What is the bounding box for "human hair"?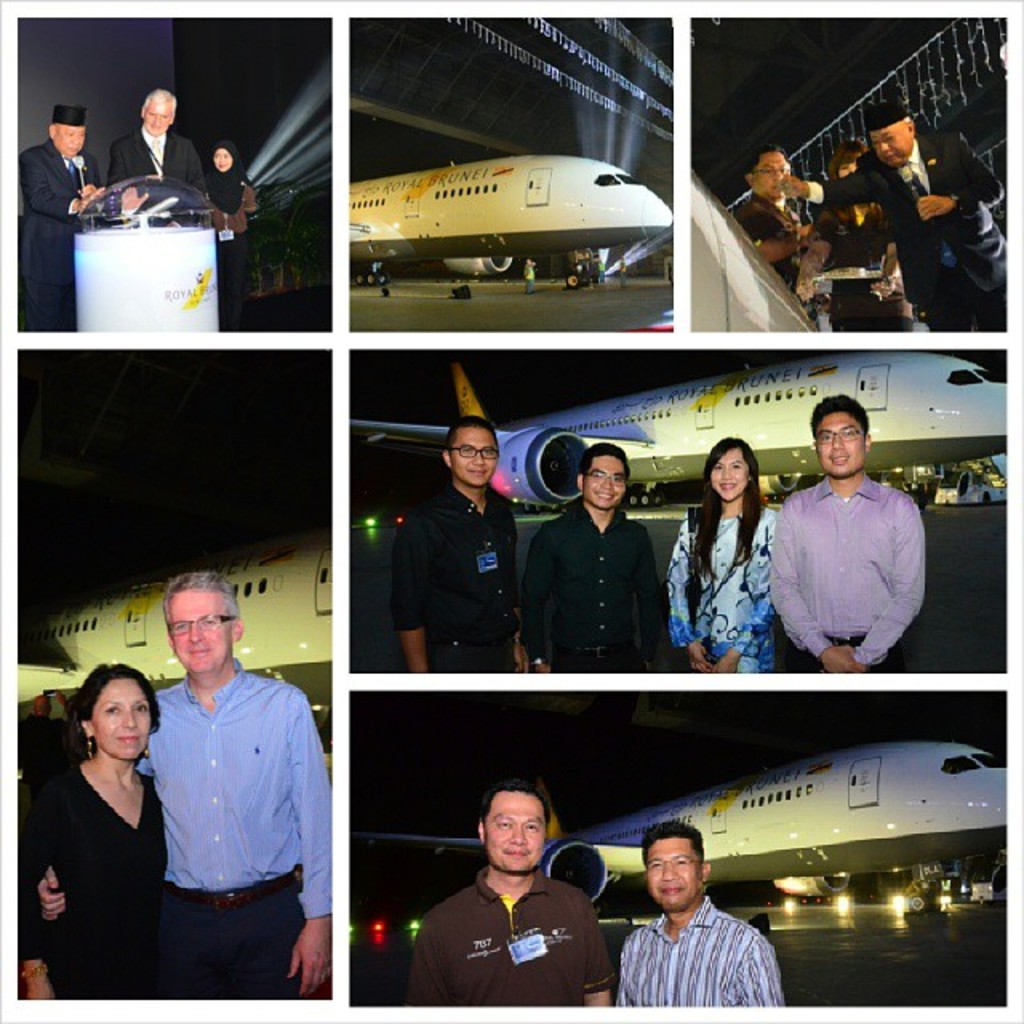
686 435 760 579.
